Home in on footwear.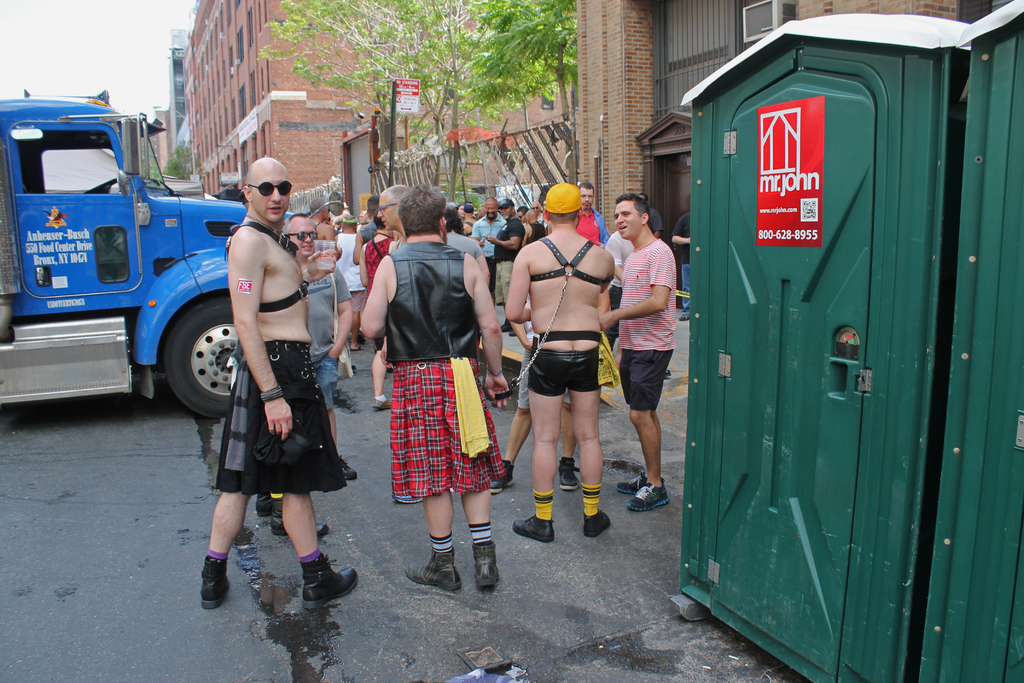
Homed in at crop(626, 481, 669, 511).
